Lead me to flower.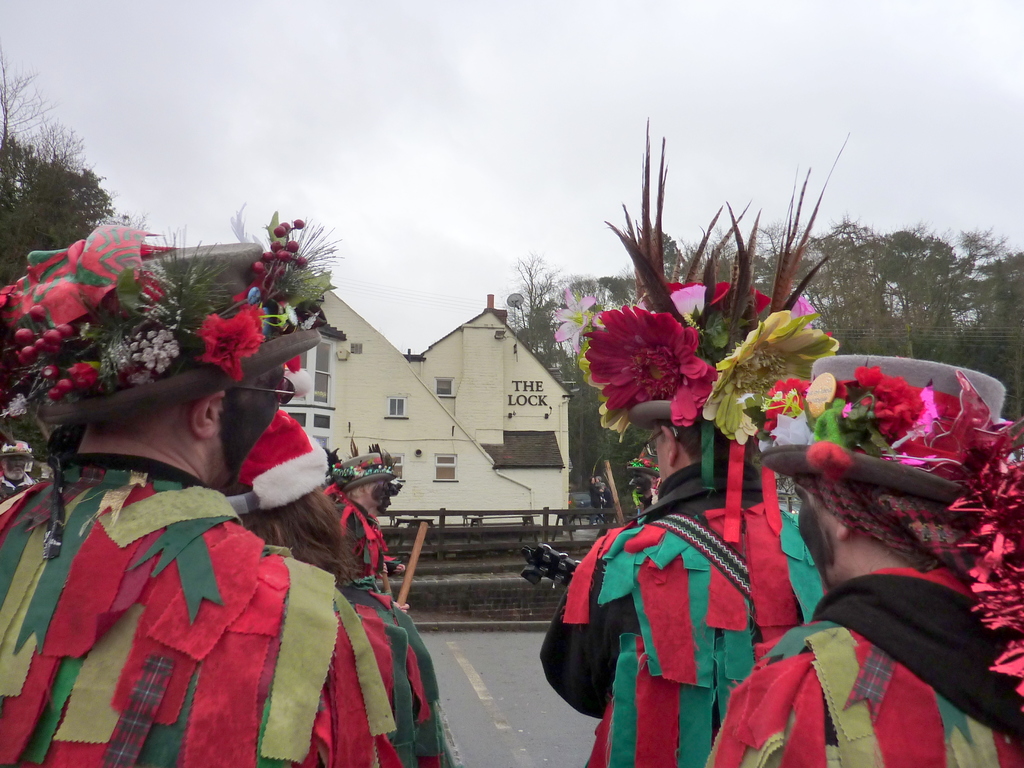
Lead to rect(668, 283, 705, 320).
